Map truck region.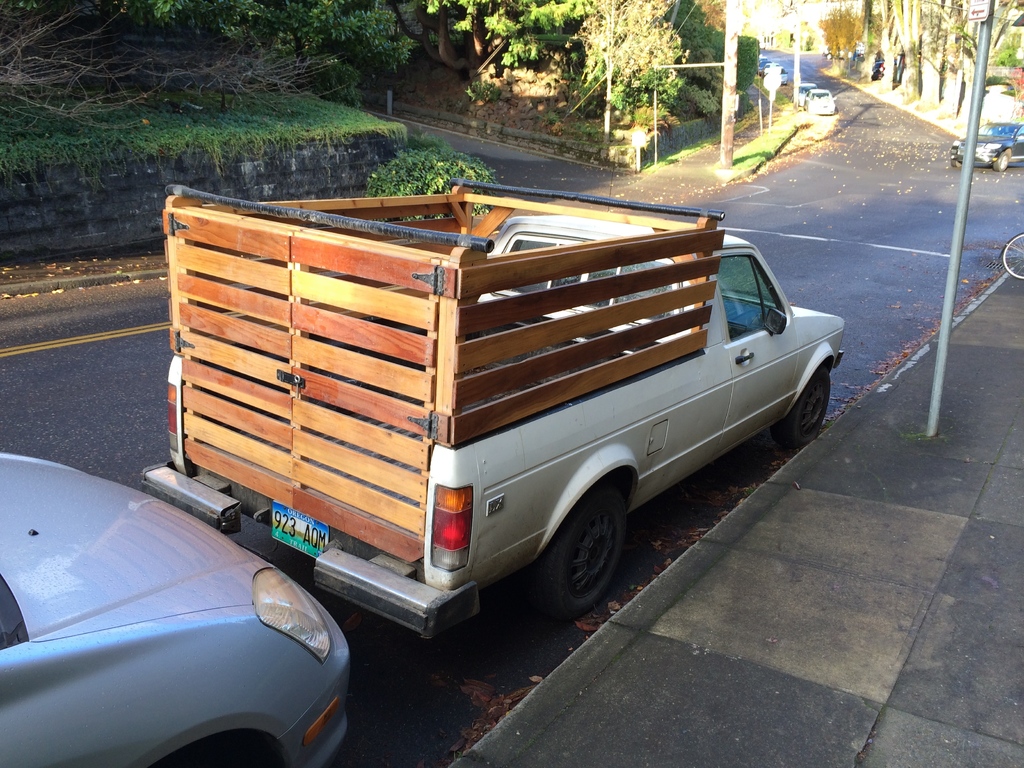
Mapped to 115, 190, 872, 670.
